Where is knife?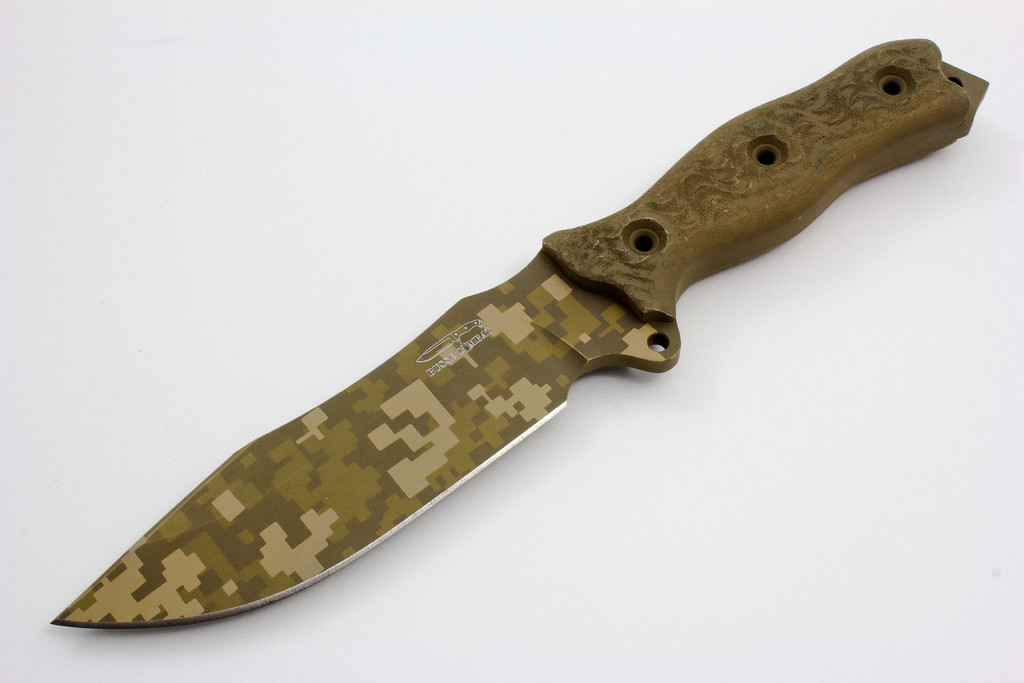
locate(49, 34, 990, 630).
